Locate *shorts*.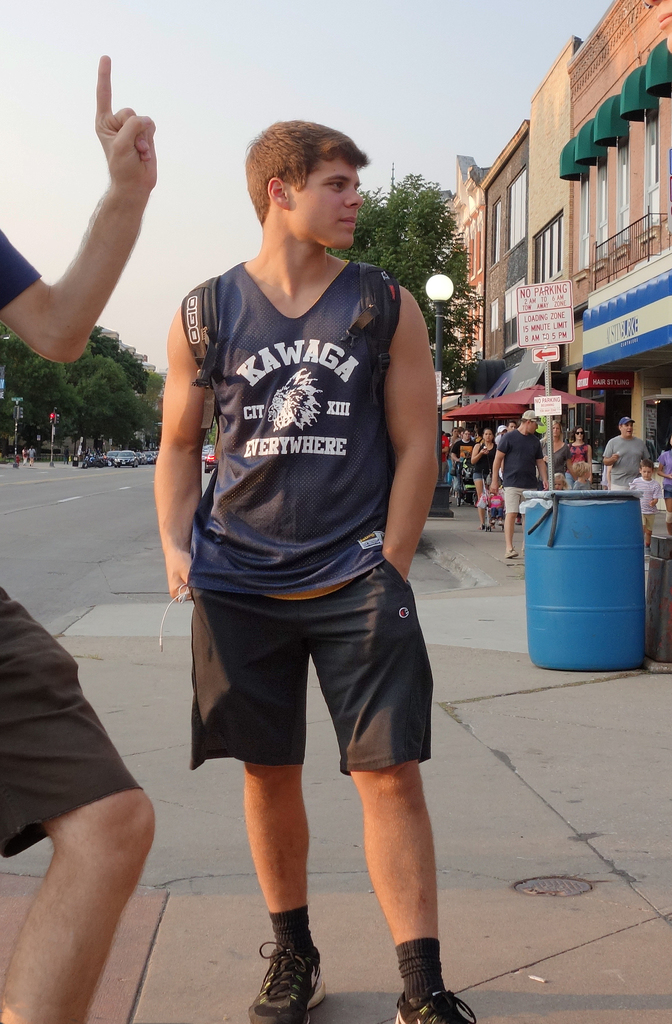
Bounding box: (x1=0, y1=582, x2=131, y2=864).
